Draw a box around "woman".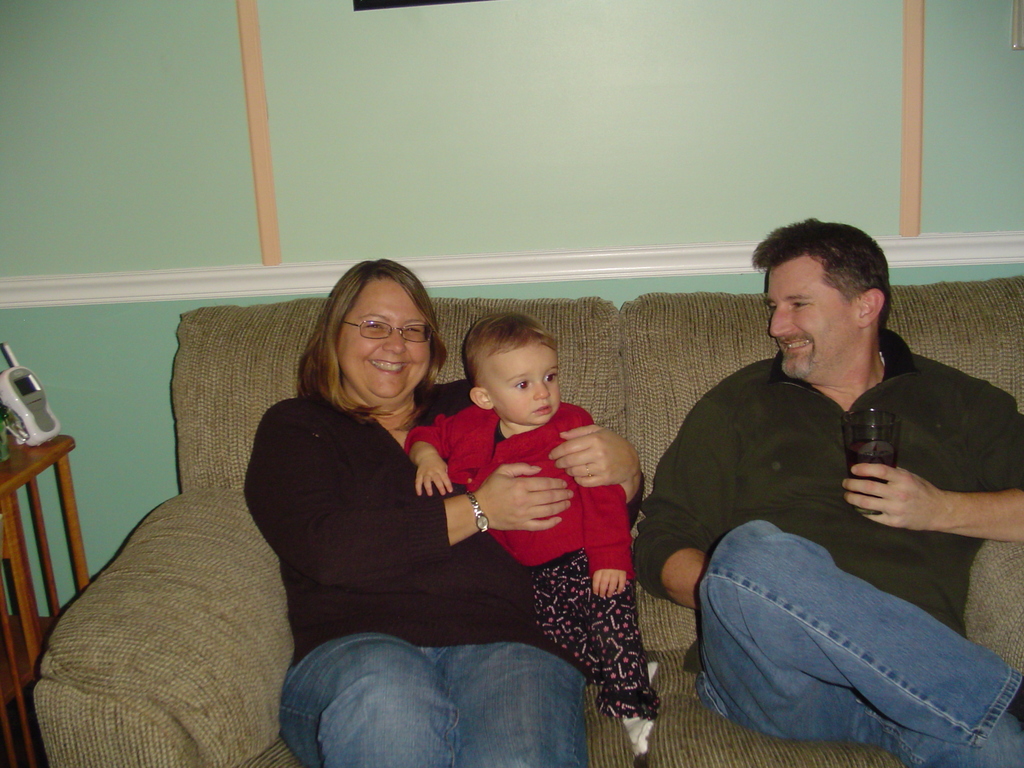
BBox(241, 248, 651, 765).
